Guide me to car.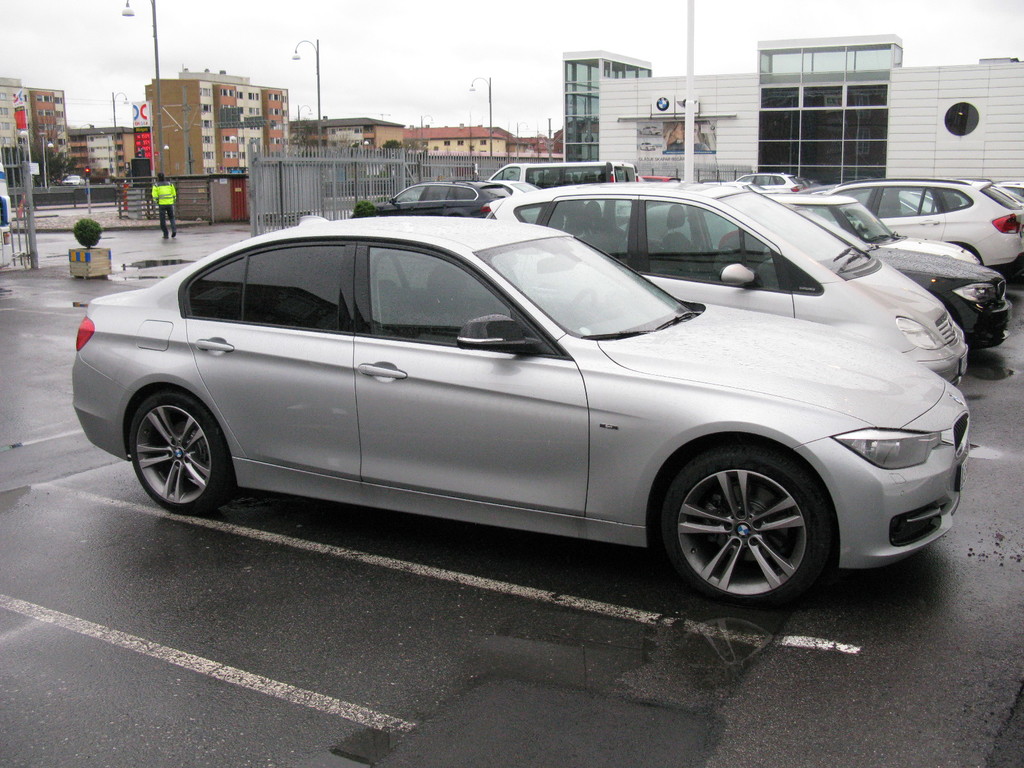
Guidance: (left=355, top=173, right=500, bottom=223).
